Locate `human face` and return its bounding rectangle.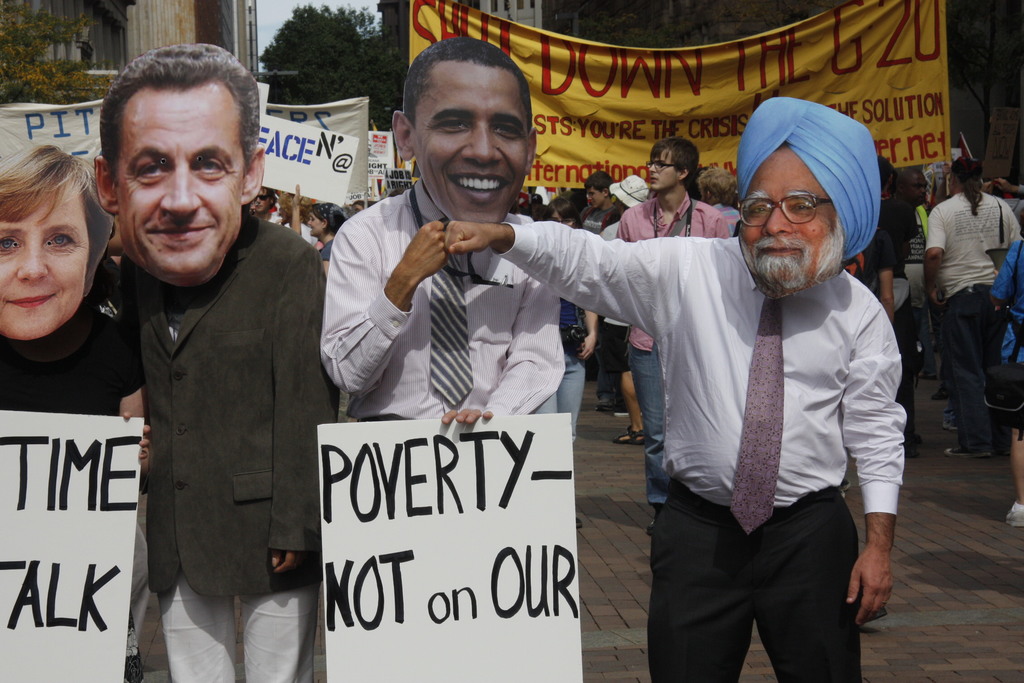
<region>115, 79, 241, 281</region>.
